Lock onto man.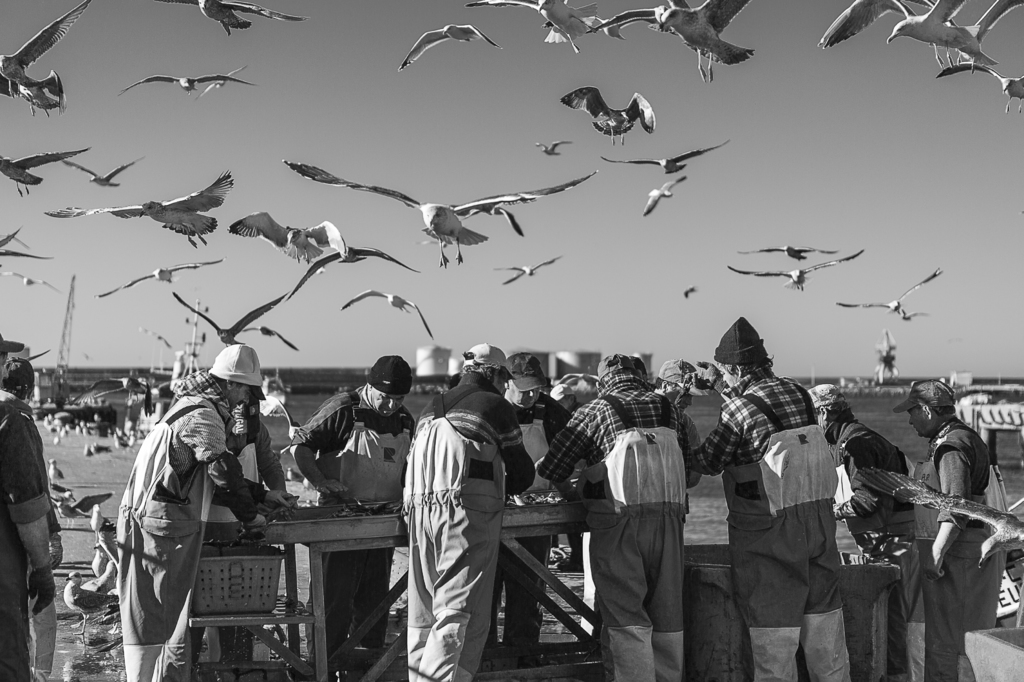
Locked: bbox=(628, 354, 650, 384).
